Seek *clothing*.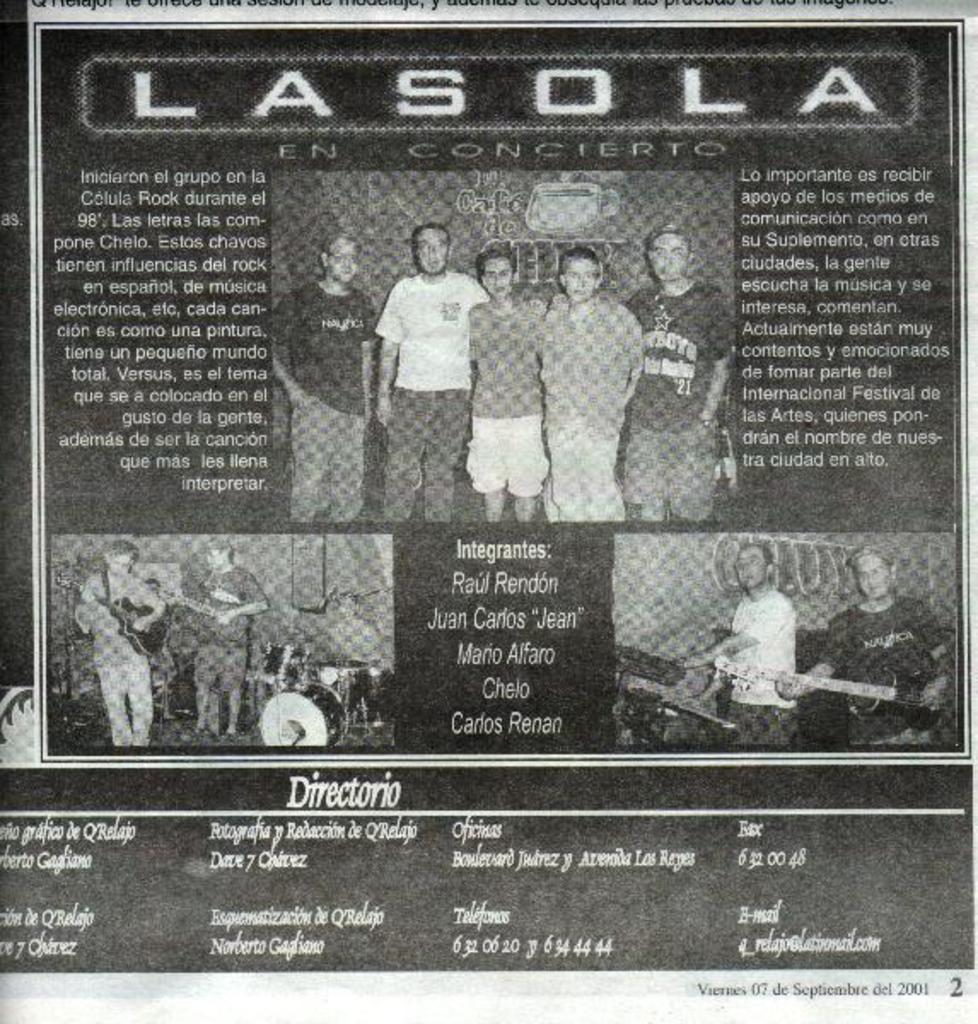
254,271,387,514.
